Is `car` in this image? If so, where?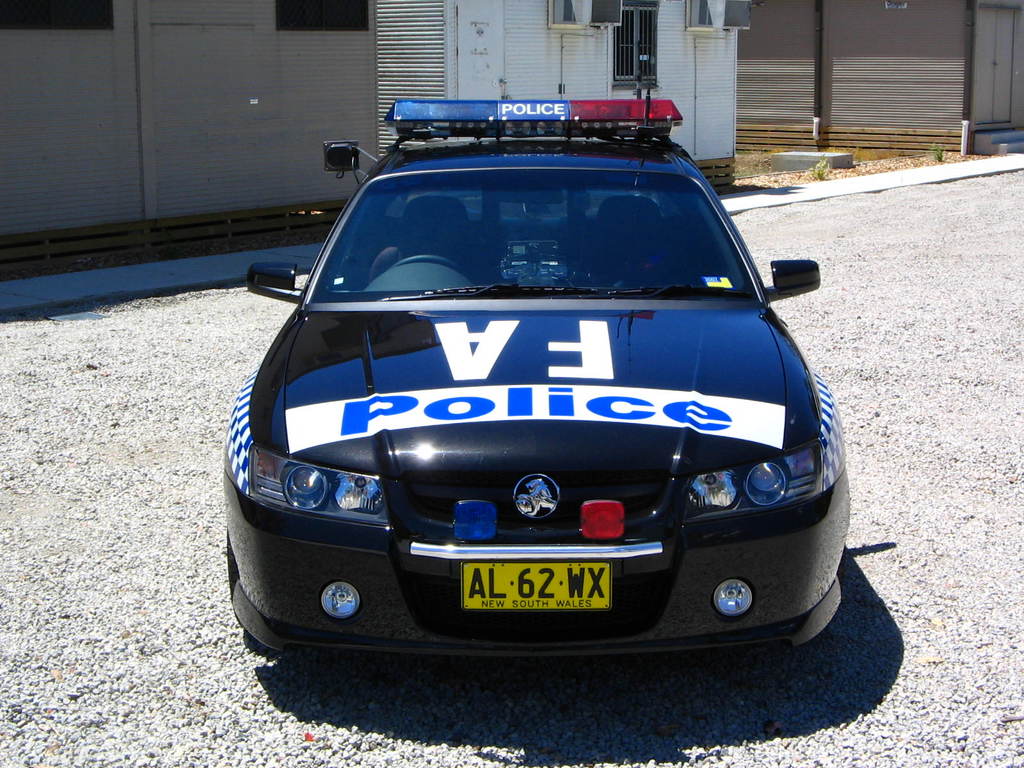
Yes, at left=218, top=125, right=865, bottom=665.
